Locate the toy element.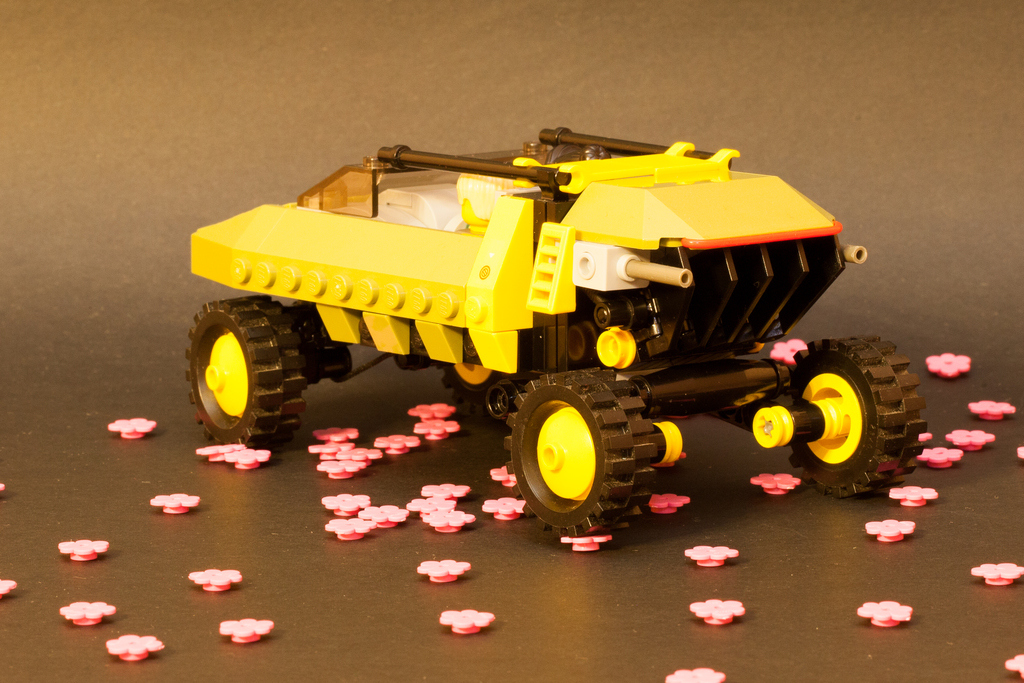
Element bbox: pyautogui.locateOnScreen(220, 618, 276, 643).
